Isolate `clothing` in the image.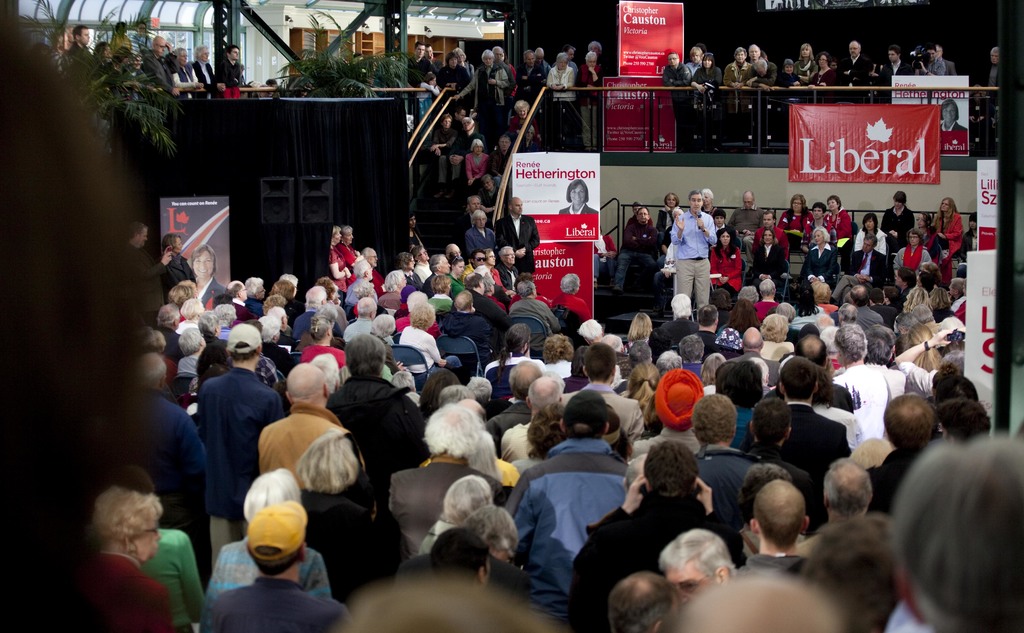
Isolated region: bbox=[920, 217, 957, 251].
